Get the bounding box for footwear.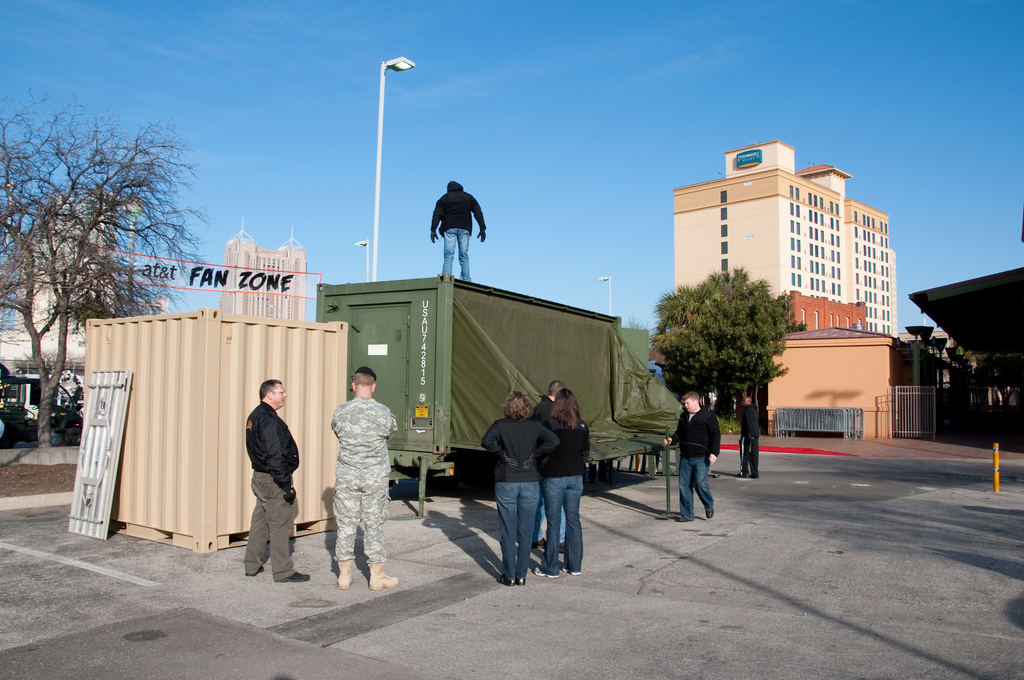
{"left": 703, "top": 505, "right": 714, "bottom": 521}.
